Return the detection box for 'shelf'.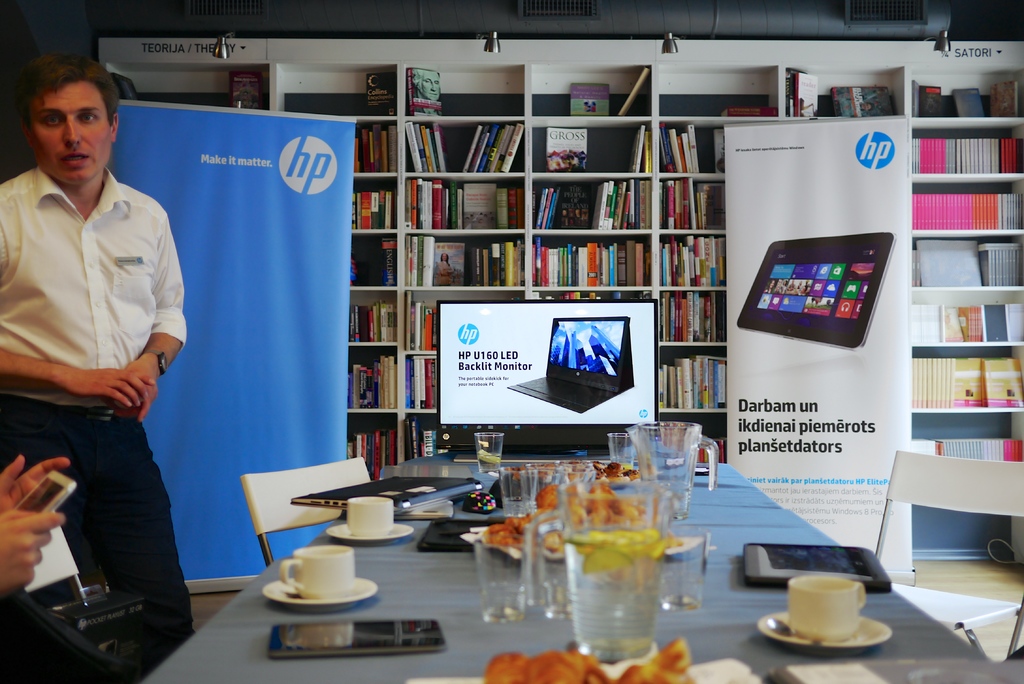
{"left": 102, "top": 62, "right": 272, "bottom": 113}.
